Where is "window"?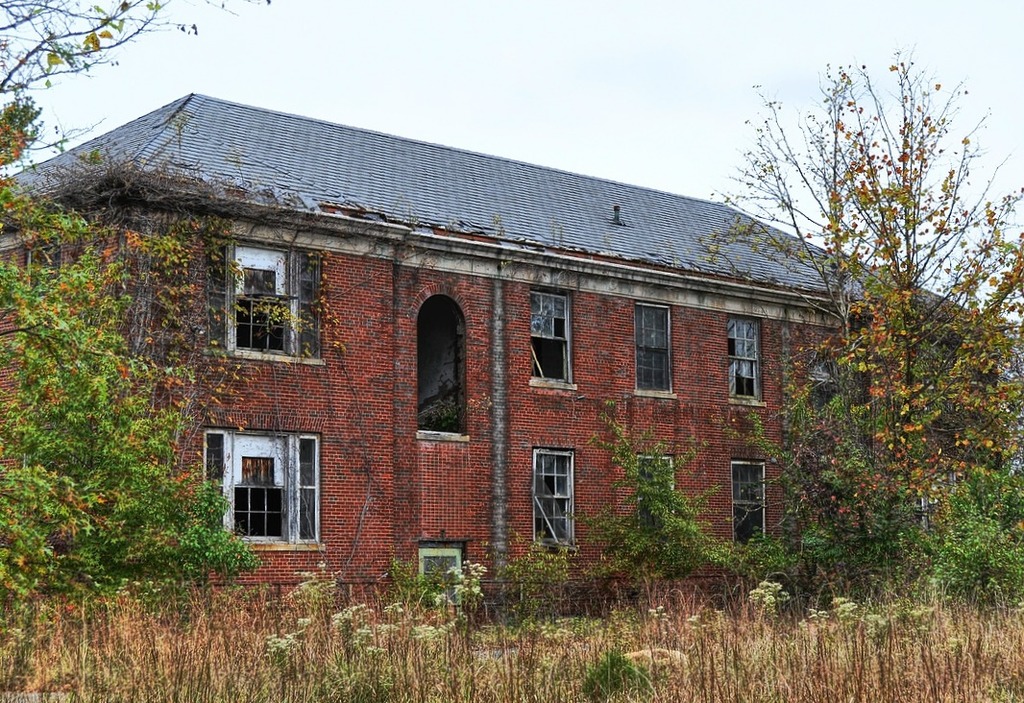
<bbox>634, 303, 672, 398</bbox>.
